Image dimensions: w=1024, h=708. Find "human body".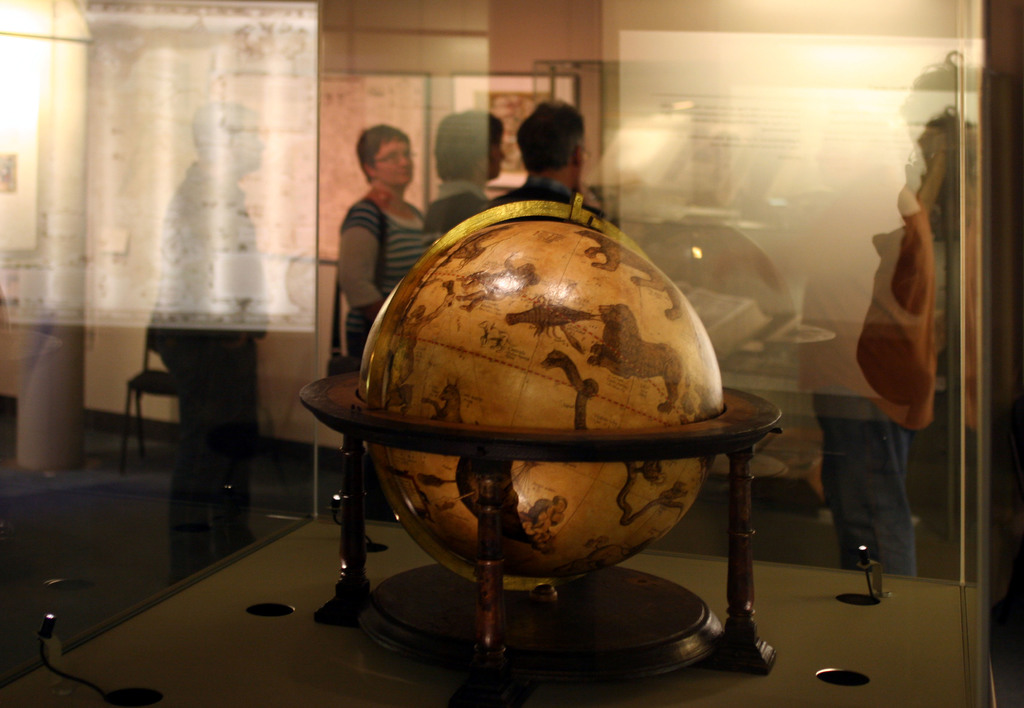
detection(492, 103, 599, 211).
